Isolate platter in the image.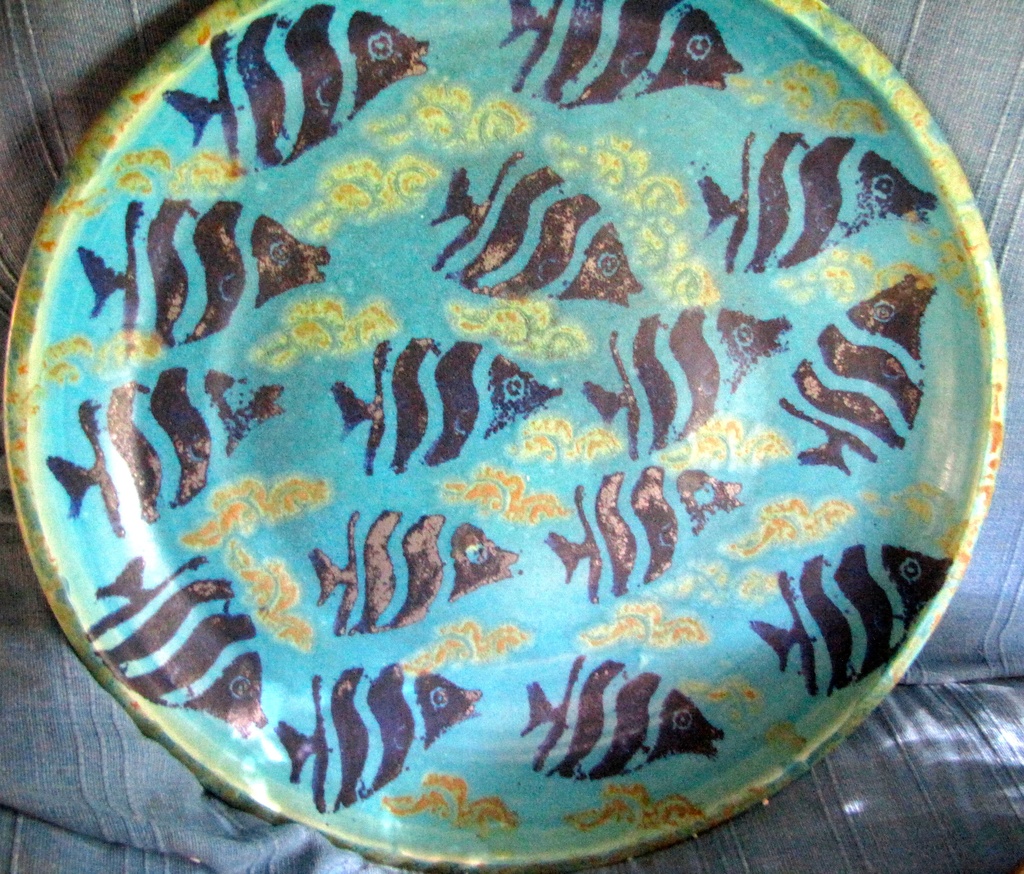
Isolated region: (0,0,1007,870).
